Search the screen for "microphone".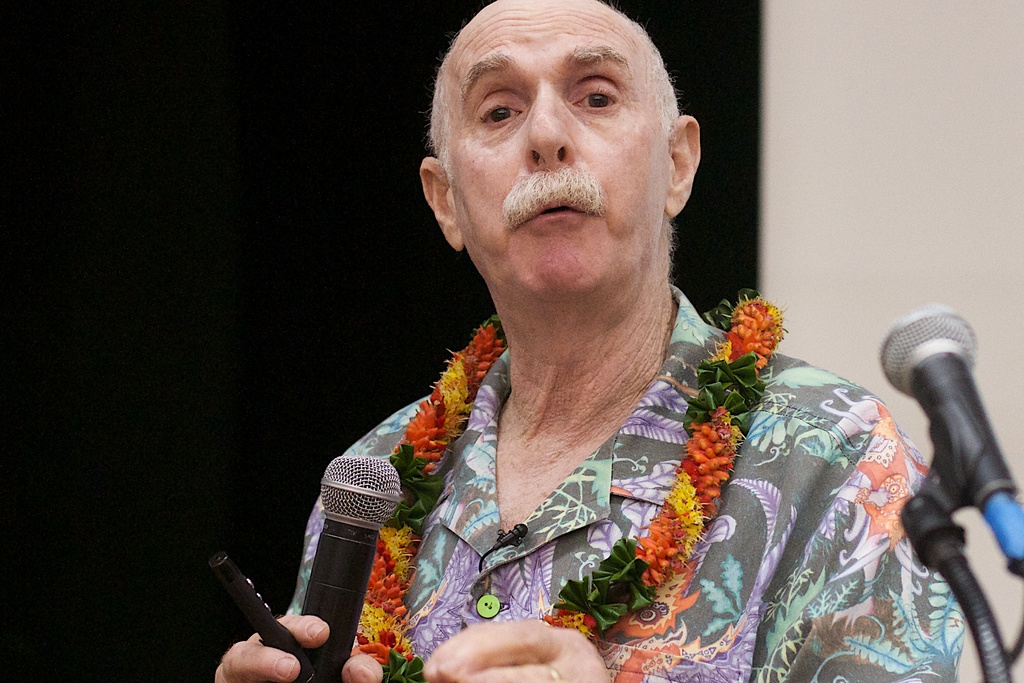
Found at locate(301, 451, 404, 682).
